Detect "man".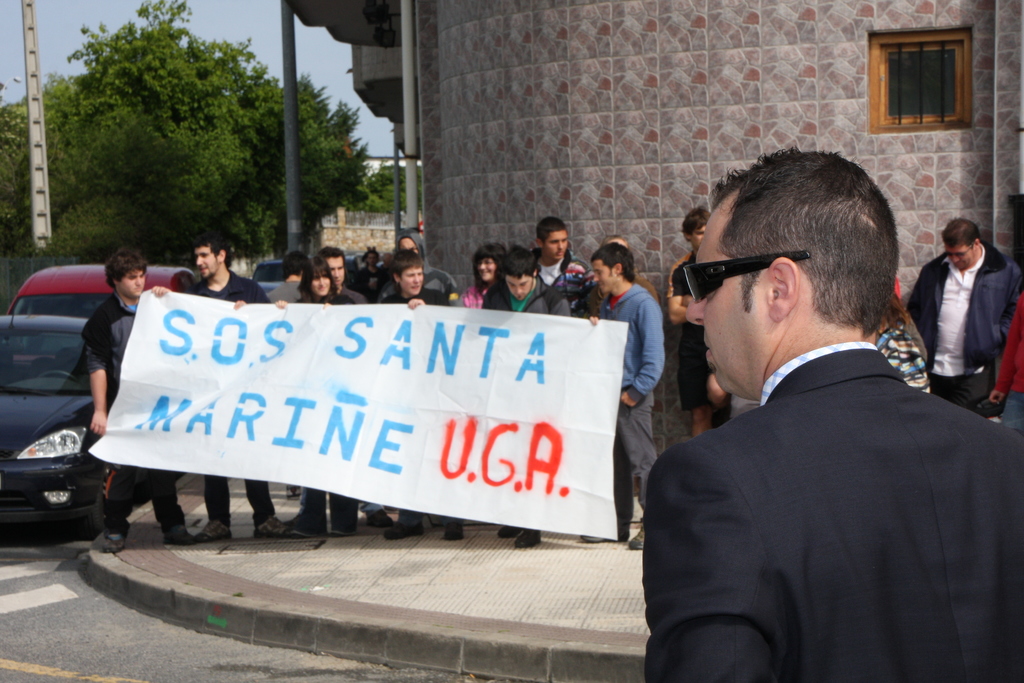
Detected at x1=84, y1=248, x2=196, y2=551.
